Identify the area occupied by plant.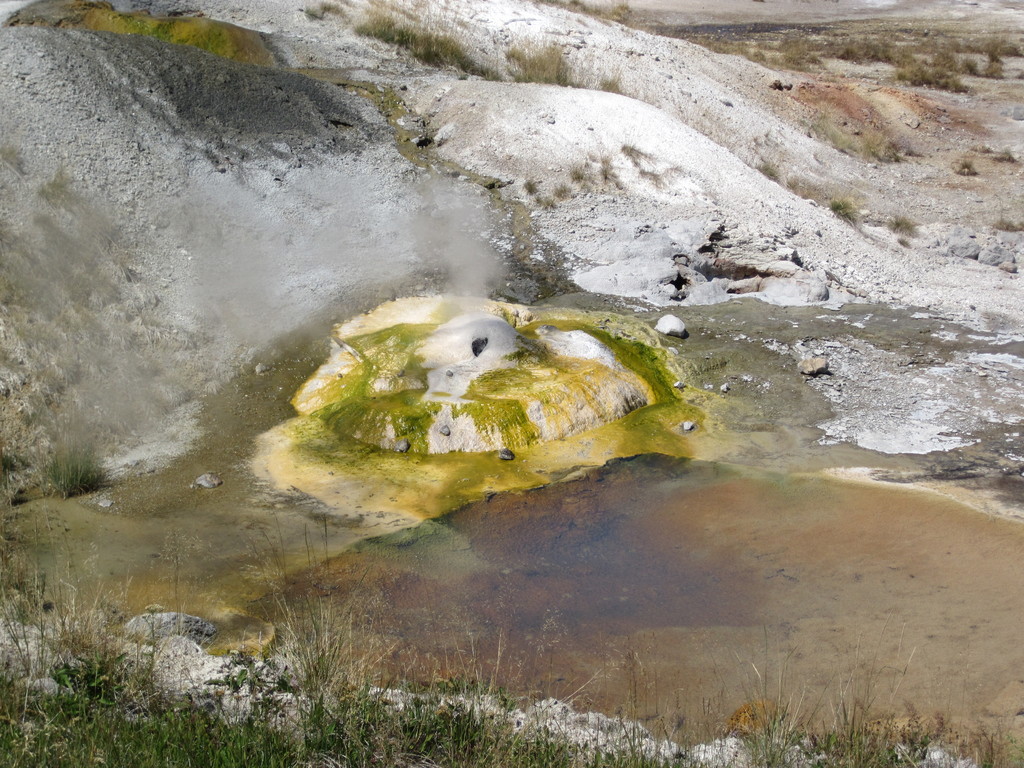
Area: region(861, 37, 976, 86).
